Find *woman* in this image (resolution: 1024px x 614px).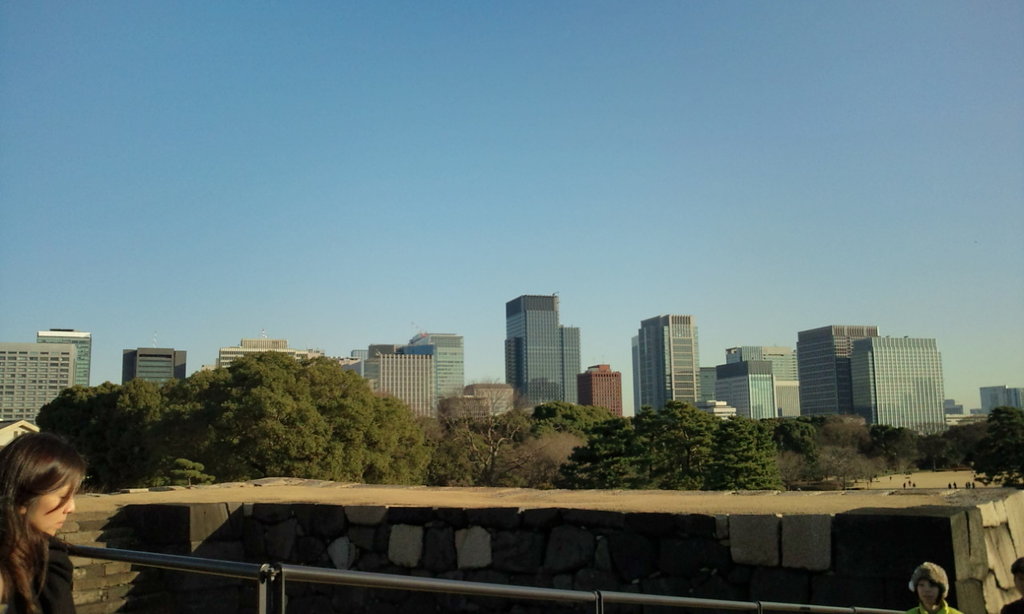
{"left": 0, "top": 425, "right": 89, "bottom": 613}.
